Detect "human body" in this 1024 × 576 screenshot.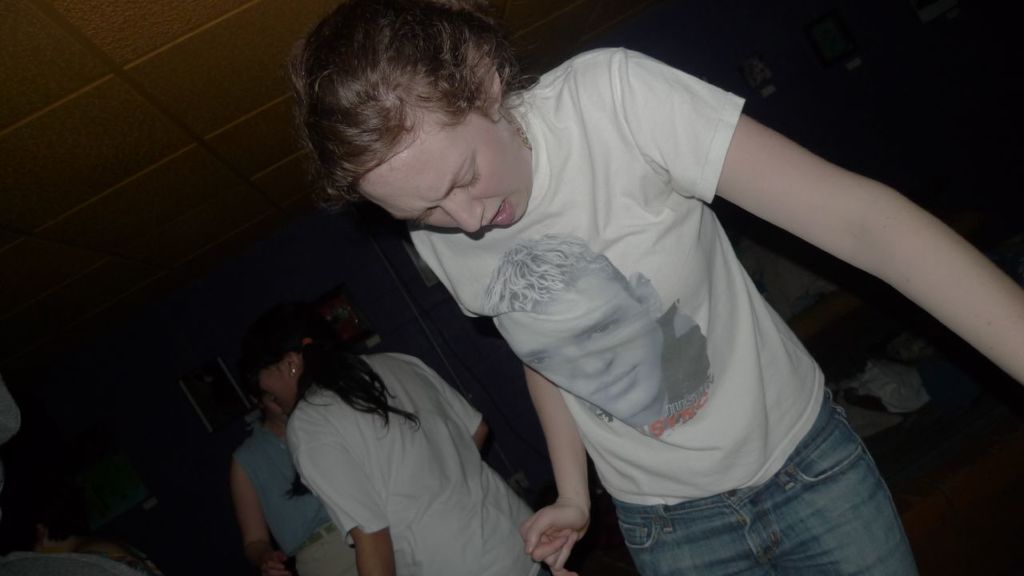
Detection: box=[216, 397, 362, 575].
